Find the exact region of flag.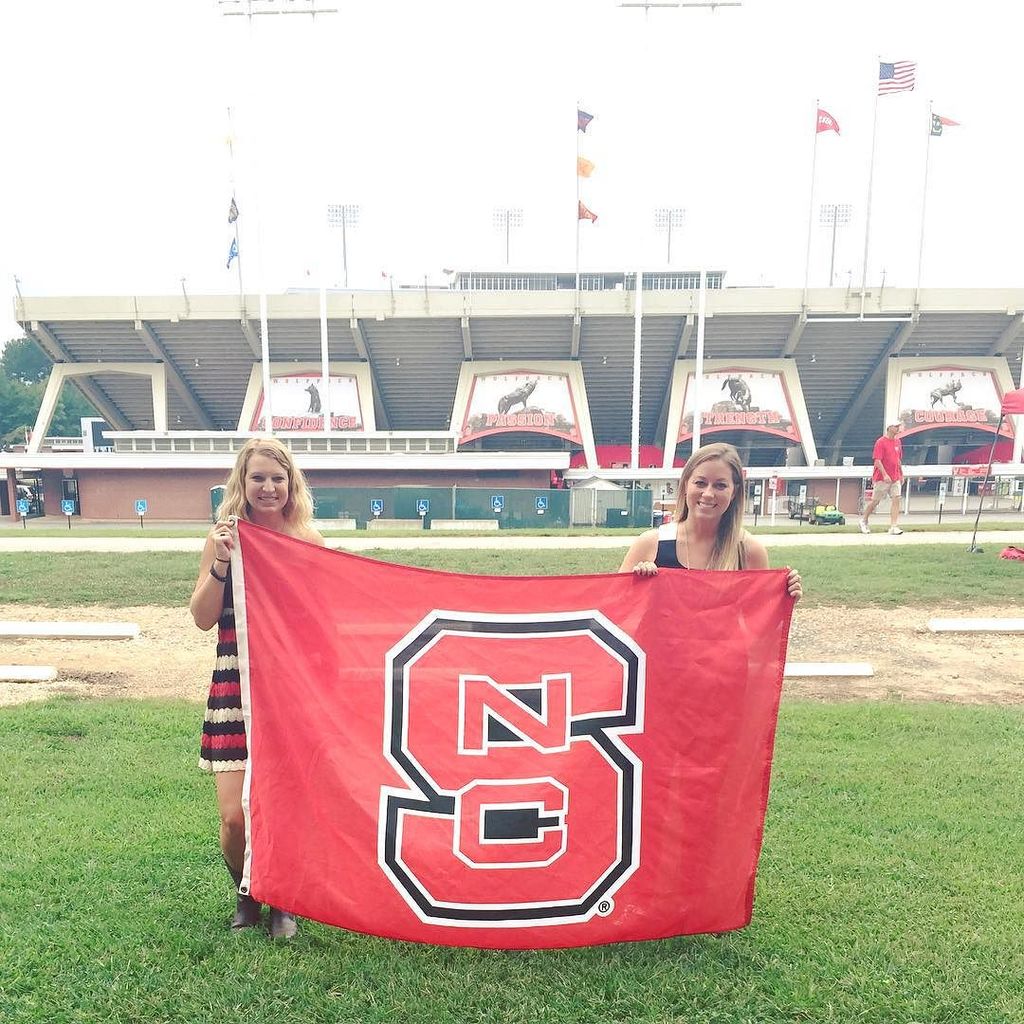
Exact region: box(917, 107, 965, 137).
